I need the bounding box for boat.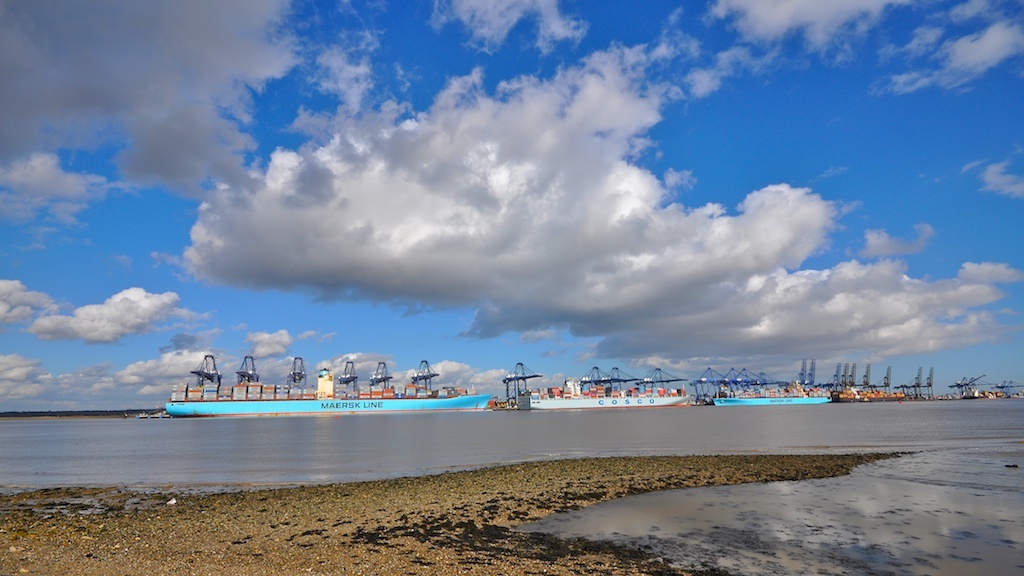
Here it is: (left=162, top=359, right=496, bottom=410).
